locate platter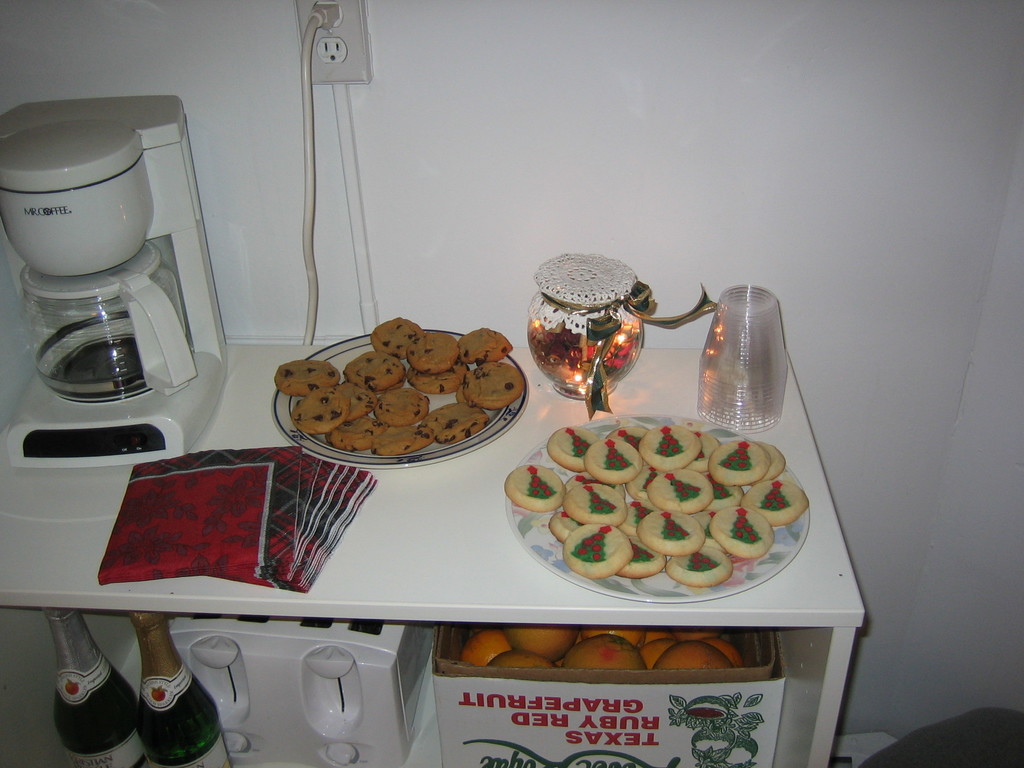
x1=272 y1=333 x2=530 y2=468
